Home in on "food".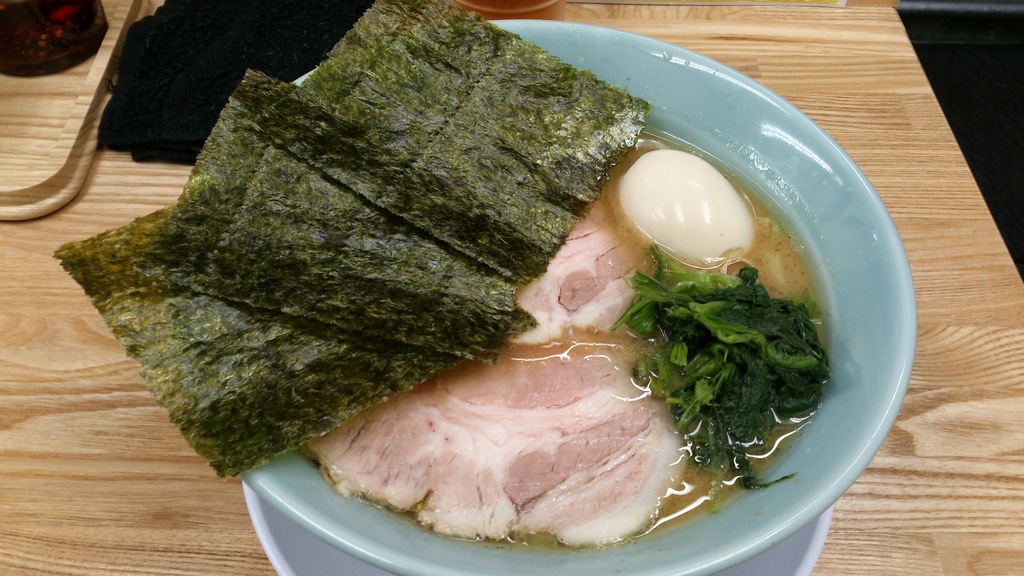
Homed in at 102 55 881 532.
